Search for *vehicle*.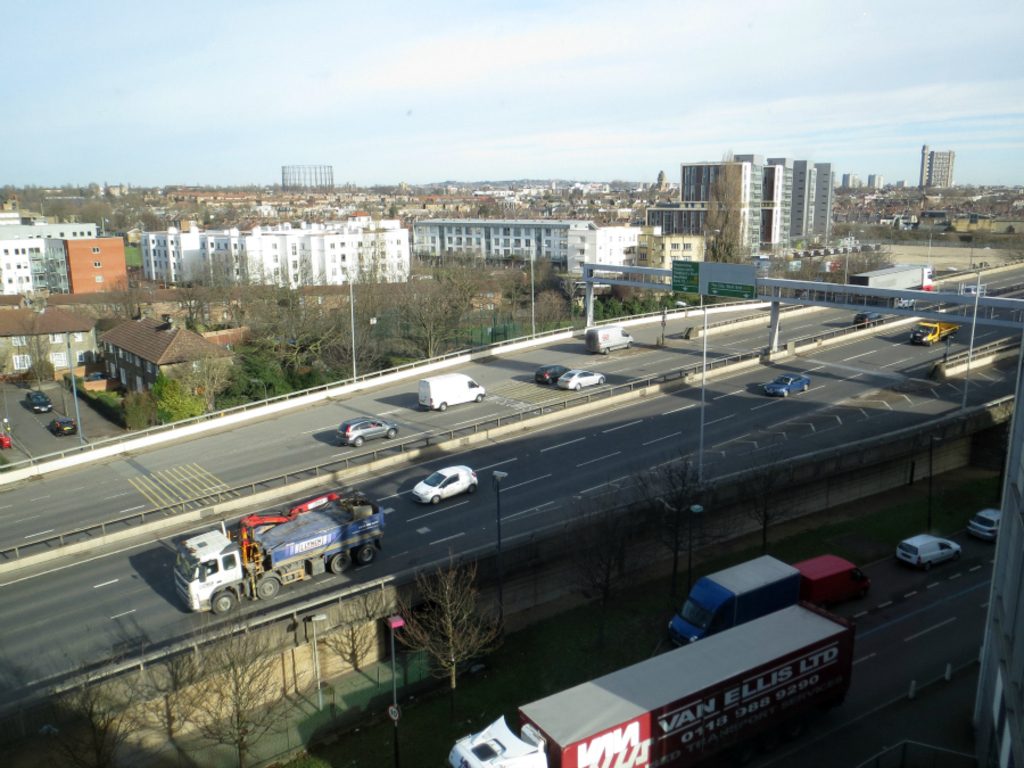
Found at (x1=897, y1=531, x2=961, y2=572).
